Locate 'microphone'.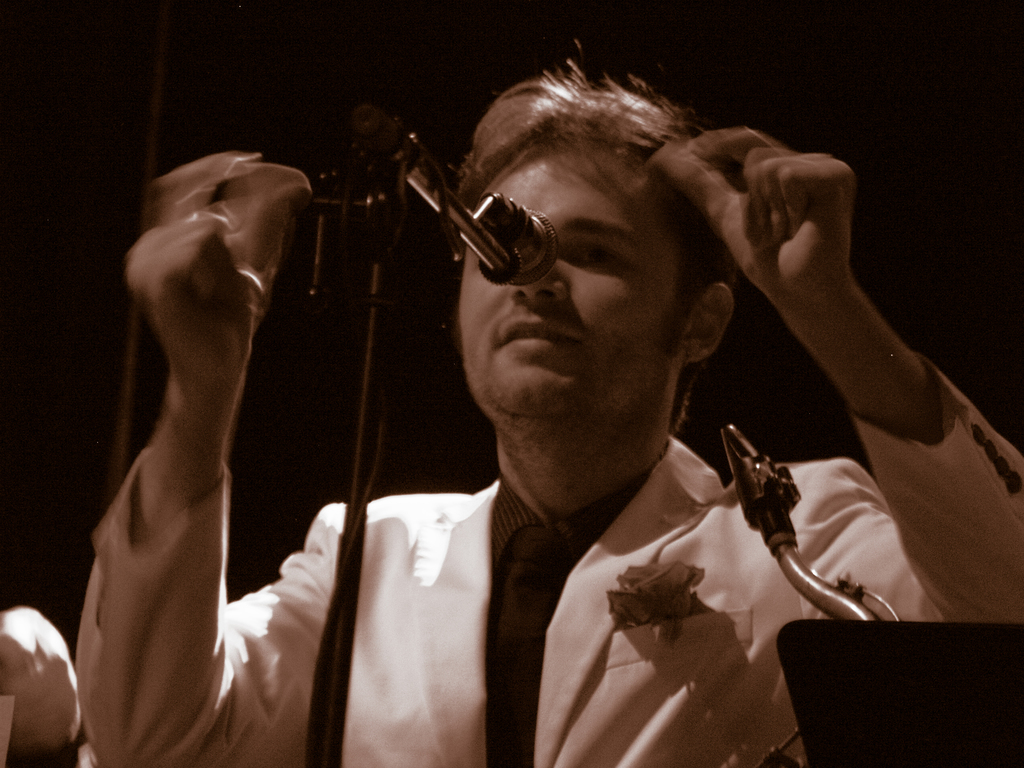
Bounding box: [left=333, top=101, right=572, bottom=303].
